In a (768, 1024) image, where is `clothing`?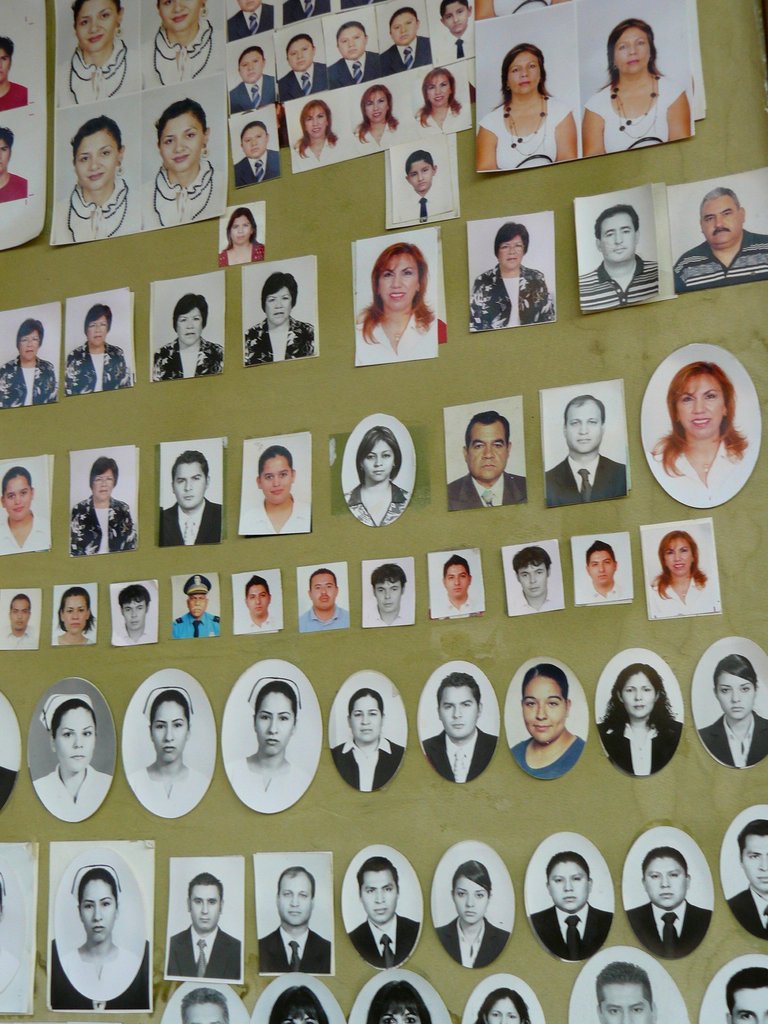
[0, 173, 29, 201].
